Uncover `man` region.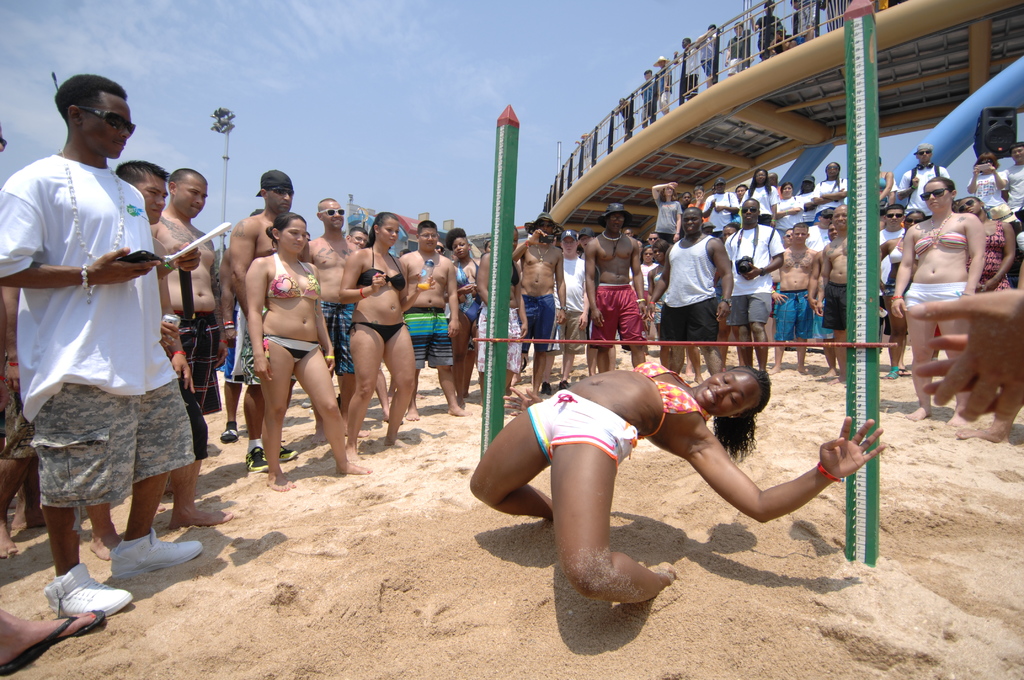
Uncovered: <region>787, 0, 812, 45</region>.
